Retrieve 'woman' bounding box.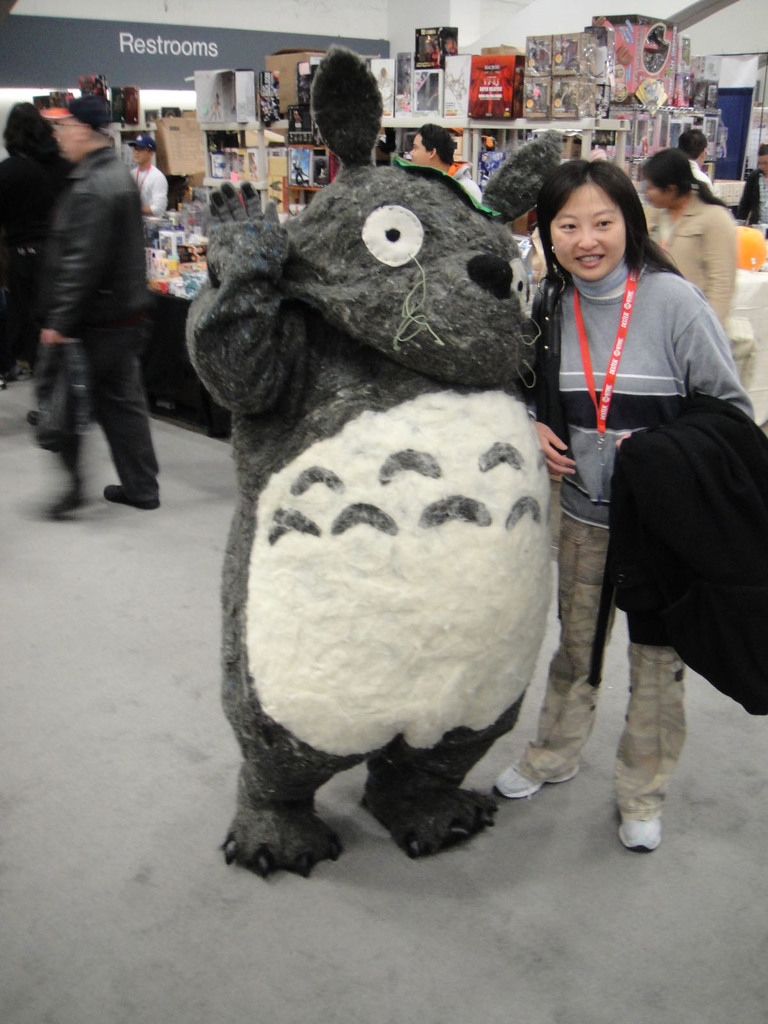
Bounding box: box=[641, 147, 733, 328].
